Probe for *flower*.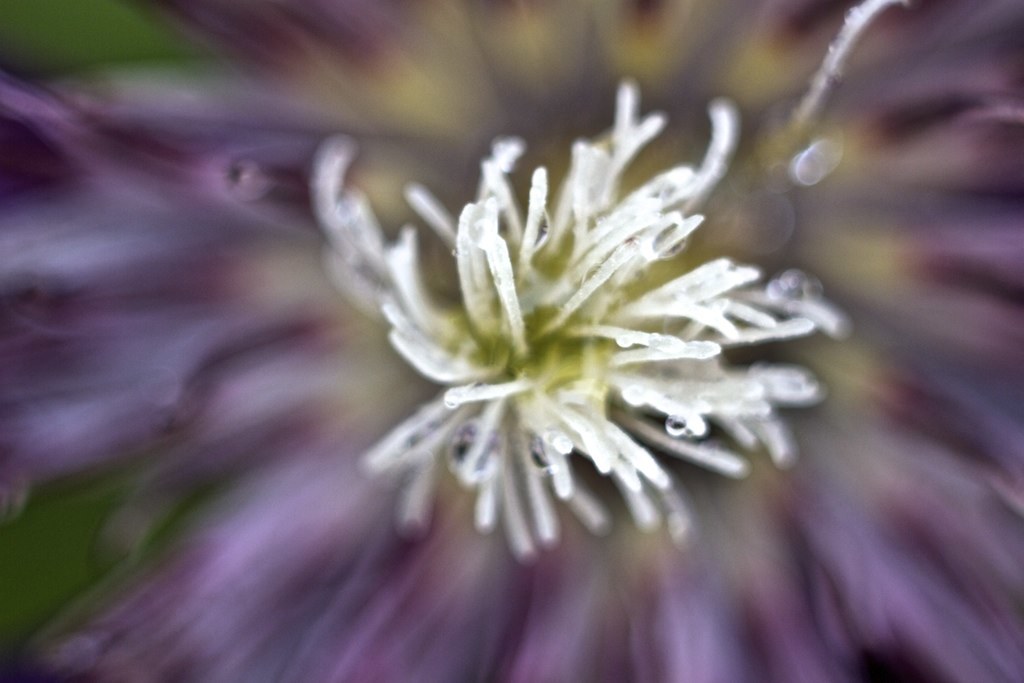
Probe result: (0, 0, 1023, 682).
